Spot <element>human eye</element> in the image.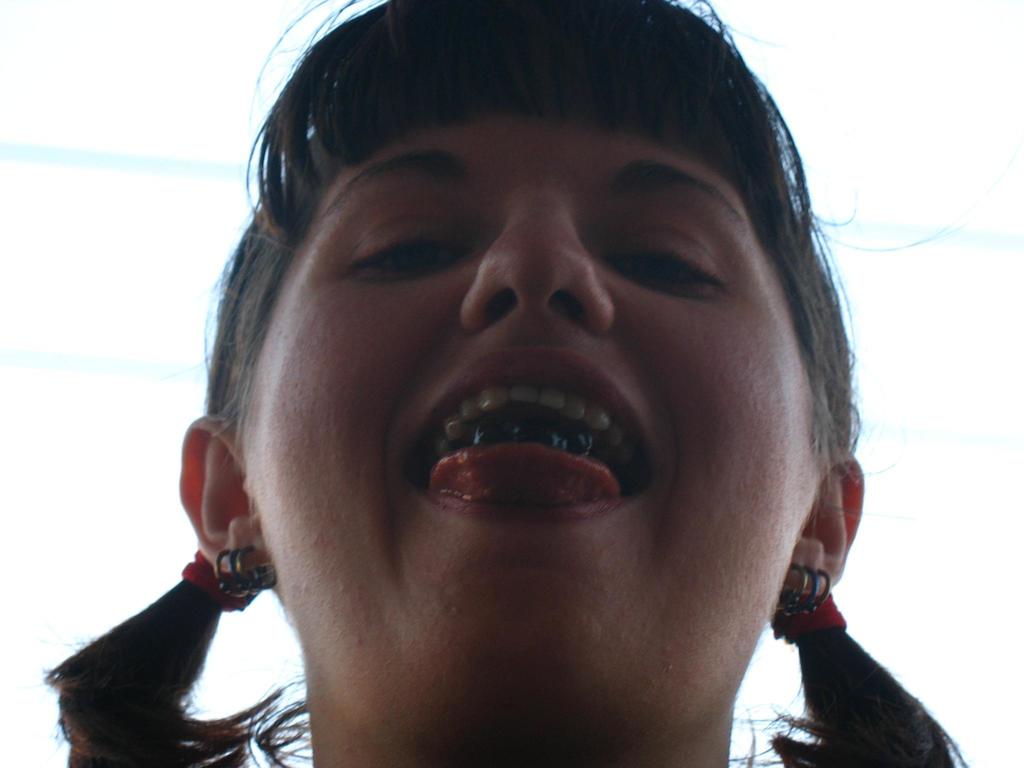
<element>human eye</element> found at (605, 214, 732, 300).
